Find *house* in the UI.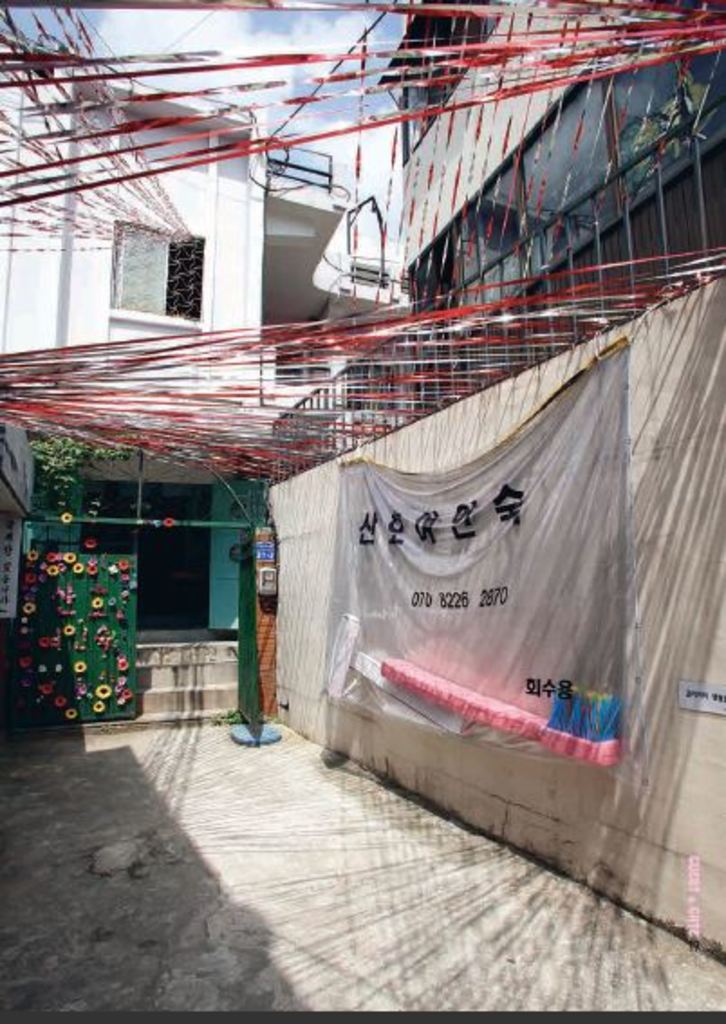
UI element at rect(368, 0, 724, 430).
